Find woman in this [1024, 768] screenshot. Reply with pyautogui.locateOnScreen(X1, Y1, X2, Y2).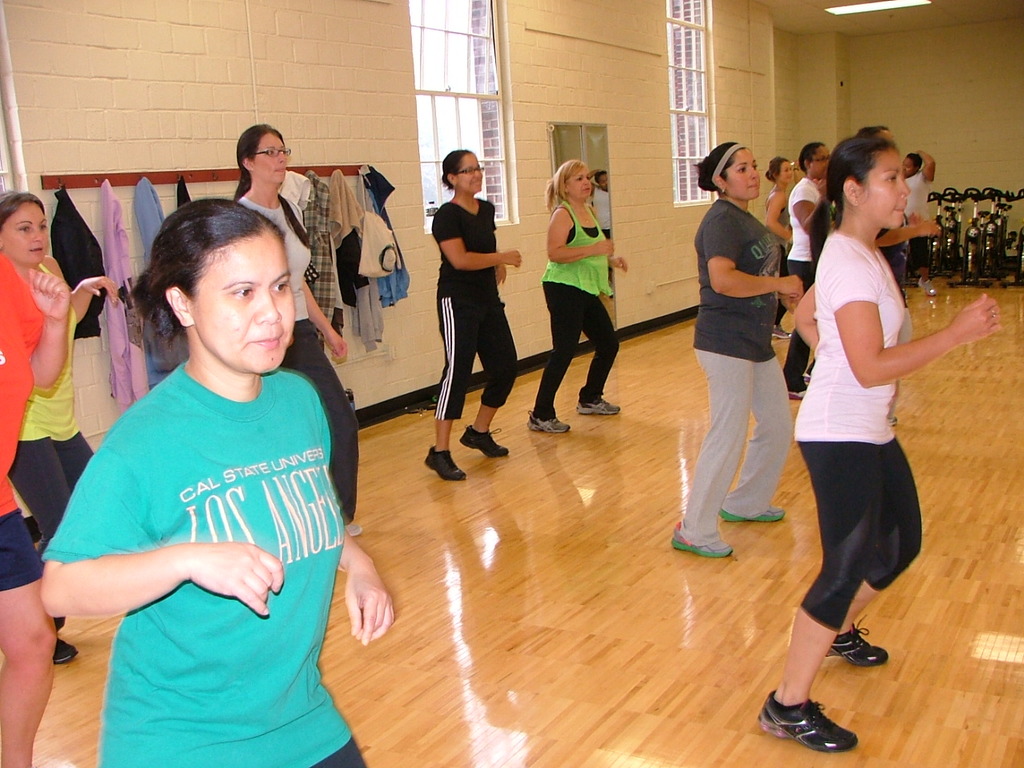
pyautogui.locateOnScreen(226, 118, 365, 538).
